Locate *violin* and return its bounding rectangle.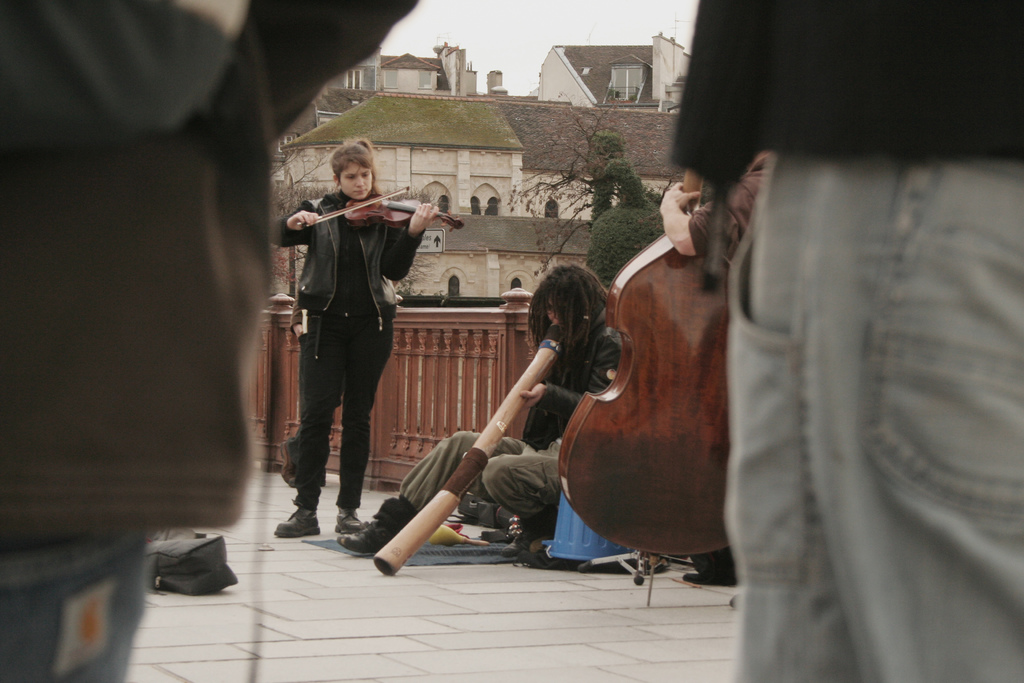
<region>295, 183, 465, 233</region>.
